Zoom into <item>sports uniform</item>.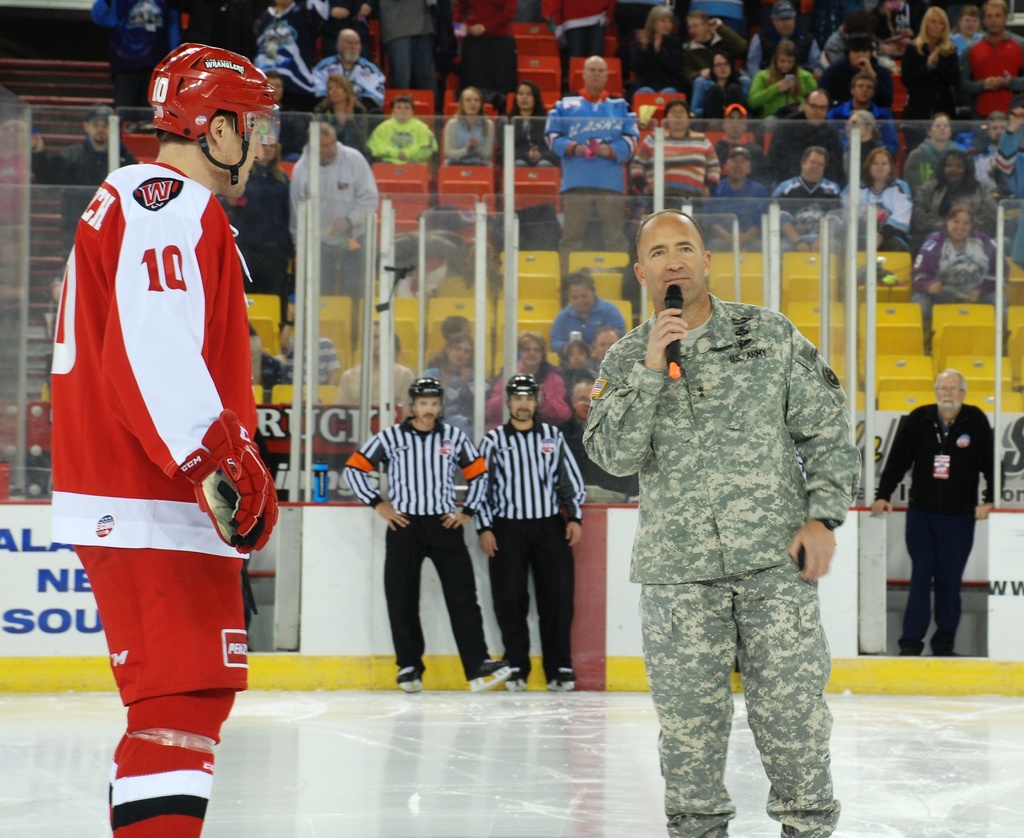
Zoom target: locate(880, 392, 1012, 658).
